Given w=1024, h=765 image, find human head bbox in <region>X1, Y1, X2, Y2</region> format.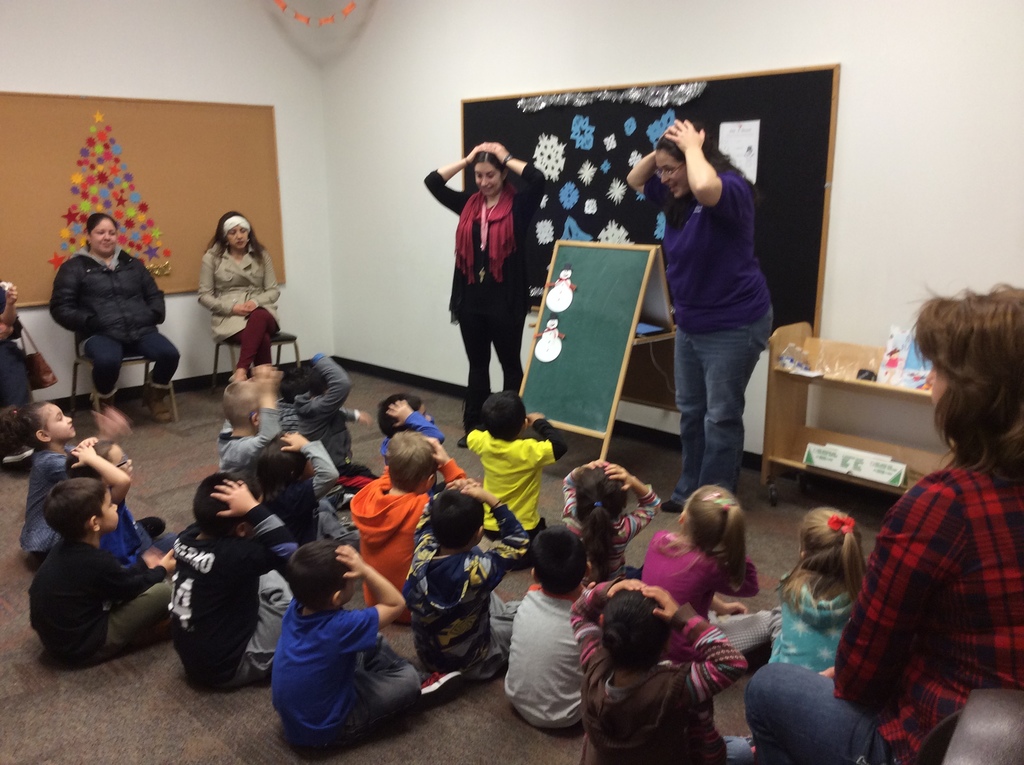
<region>386, 430, 442, 492</region>.
